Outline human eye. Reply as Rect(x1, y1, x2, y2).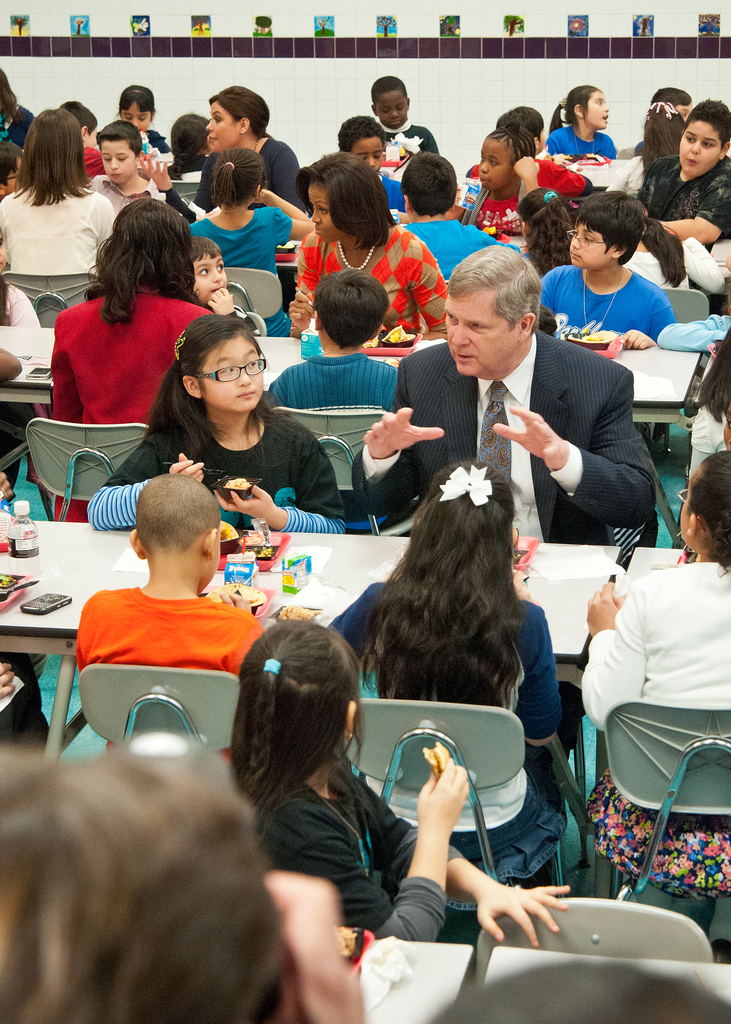
Rect(246, 358, 258, 371).
